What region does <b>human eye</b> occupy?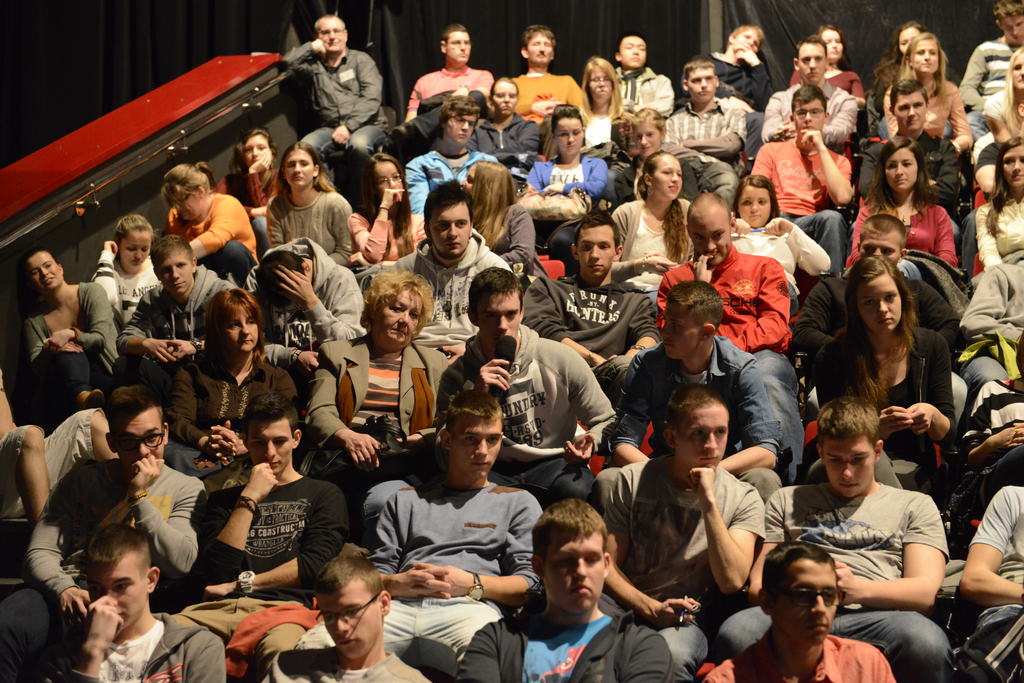
[x1=1004, y1=25, x2=1012, y2=30].
